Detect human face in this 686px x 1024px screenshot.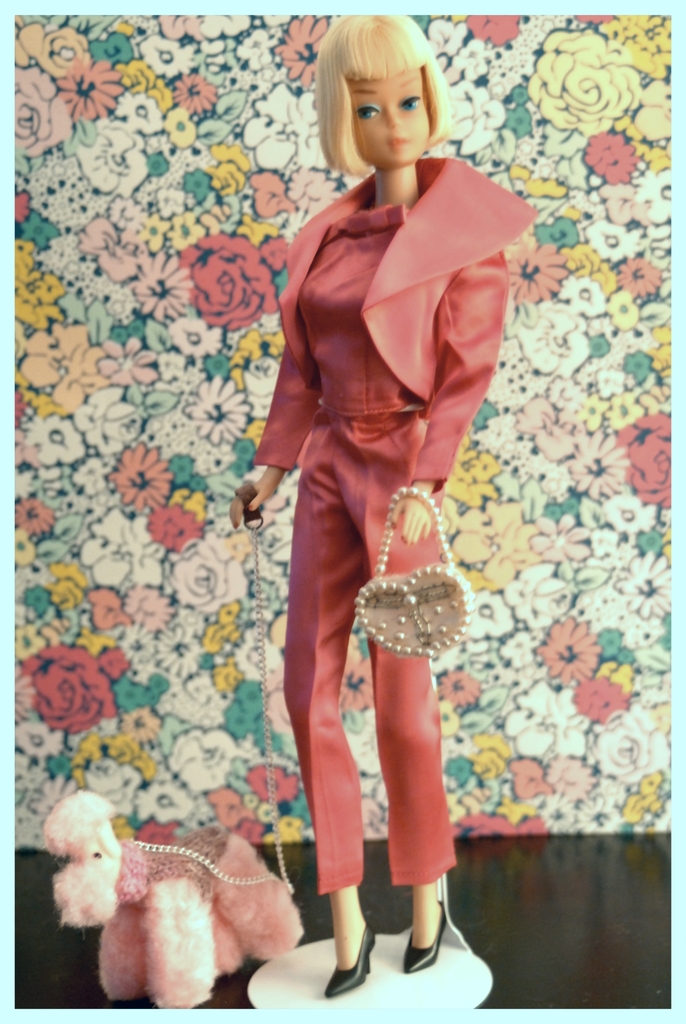
Detection: bbox=(355, 72, 429, 164).
